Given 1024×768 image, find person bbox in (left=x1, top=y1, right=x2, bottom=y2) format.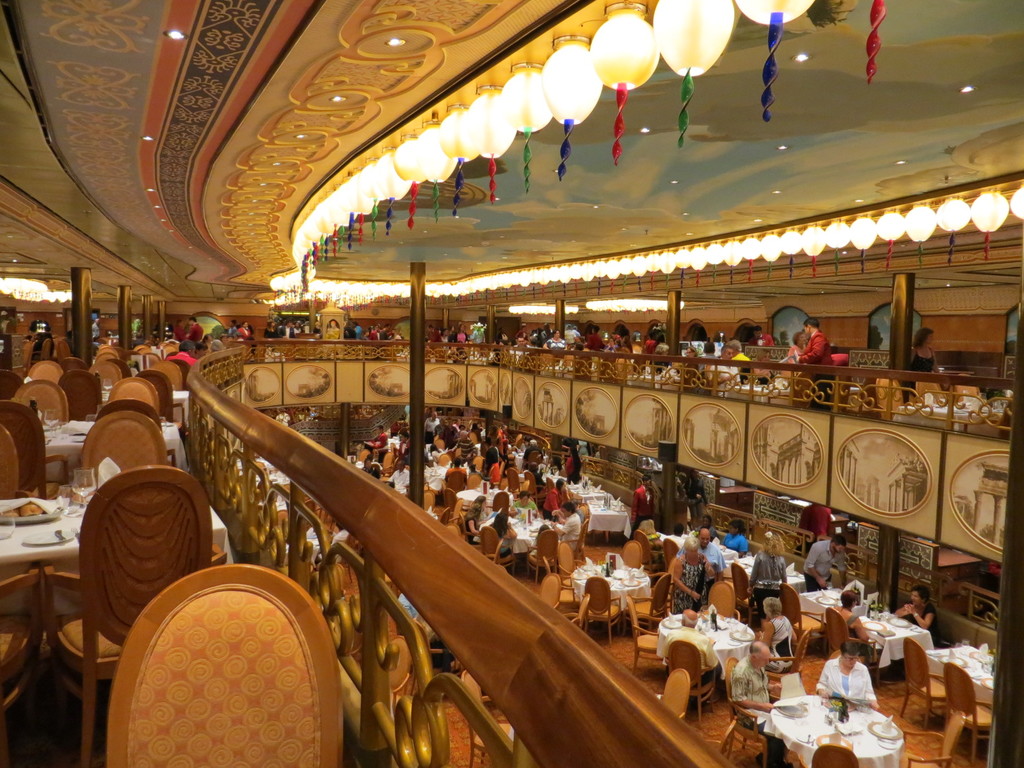
(left=612, top=339, right=640, bottom=357).
